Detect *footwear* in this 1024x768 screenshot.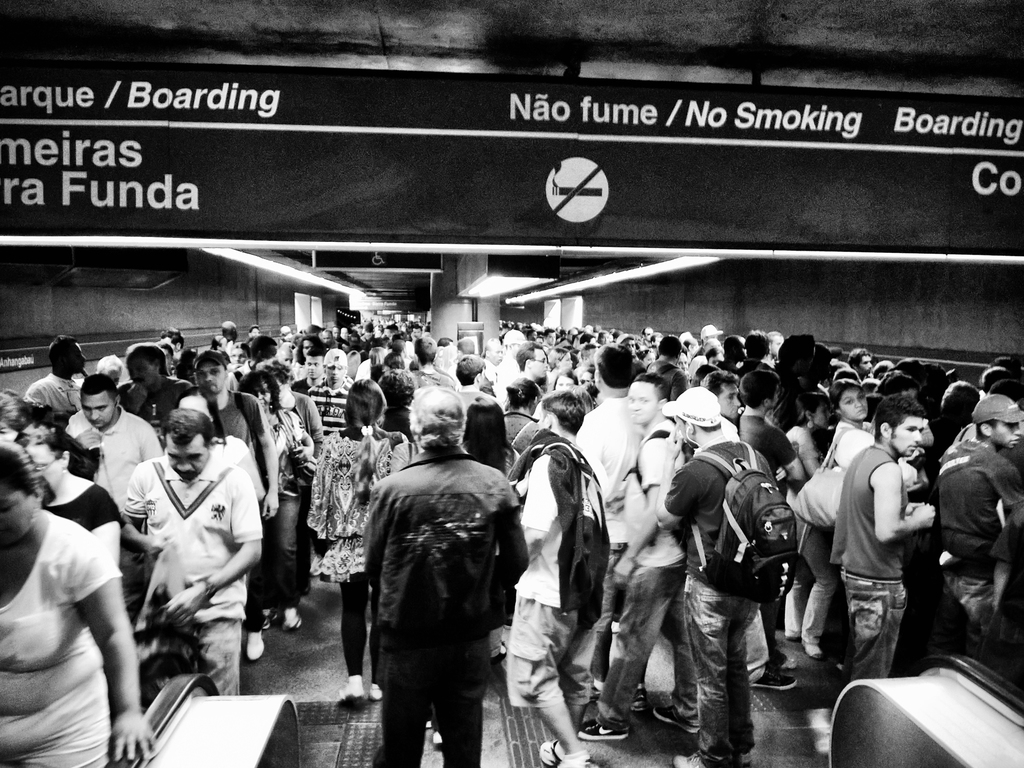
Detection: pyautogui.locateOnScreen(369, 679, 380, 700).
